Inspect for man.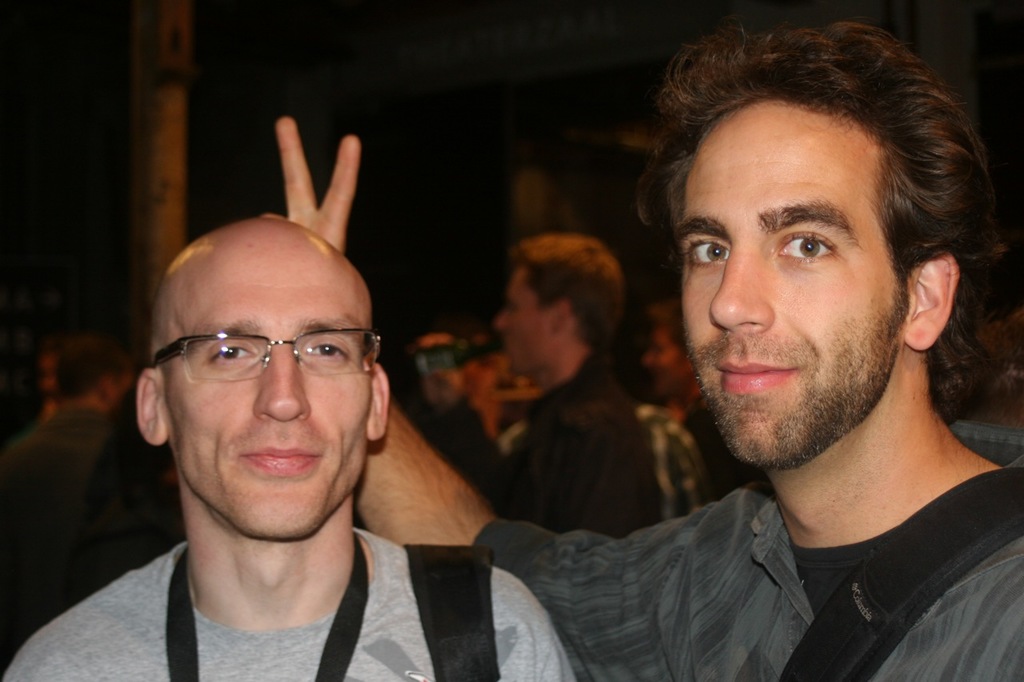
Inspection: 279, 60, 990, 655.
